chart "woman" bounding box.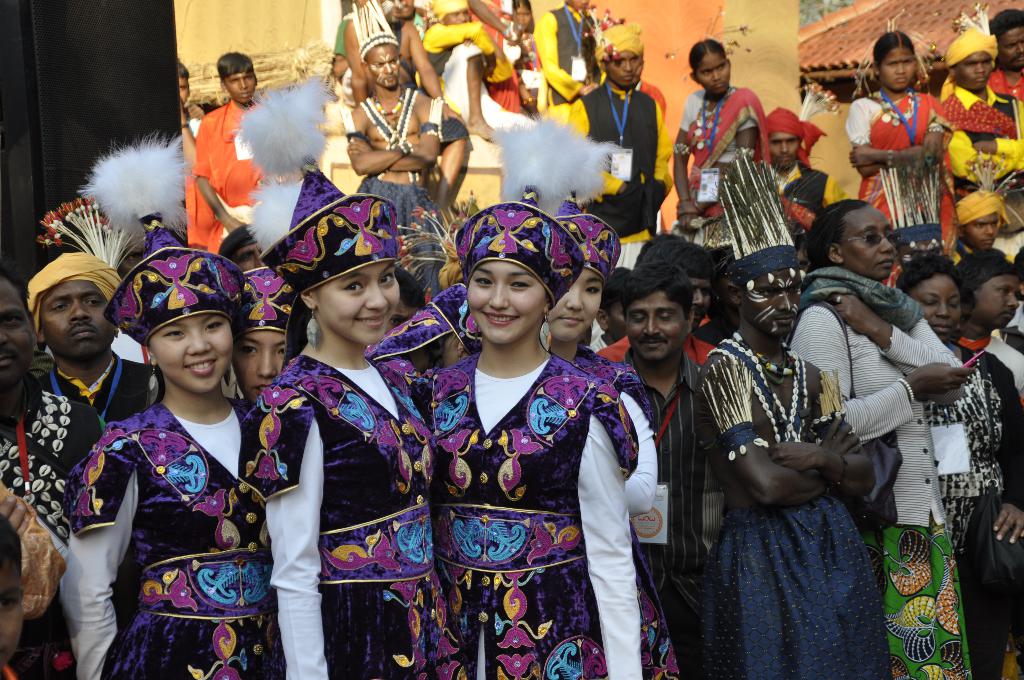
Charted: l=61, t=243, r=284, b=679.
